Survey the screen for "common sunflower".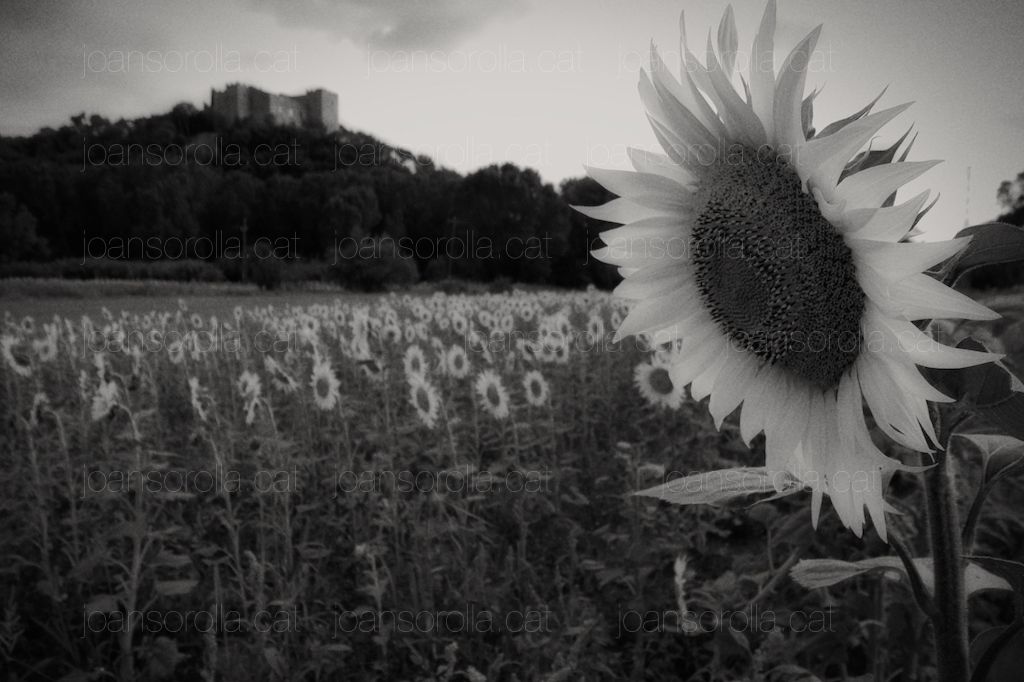
Survey found: 239:373:252:396.
